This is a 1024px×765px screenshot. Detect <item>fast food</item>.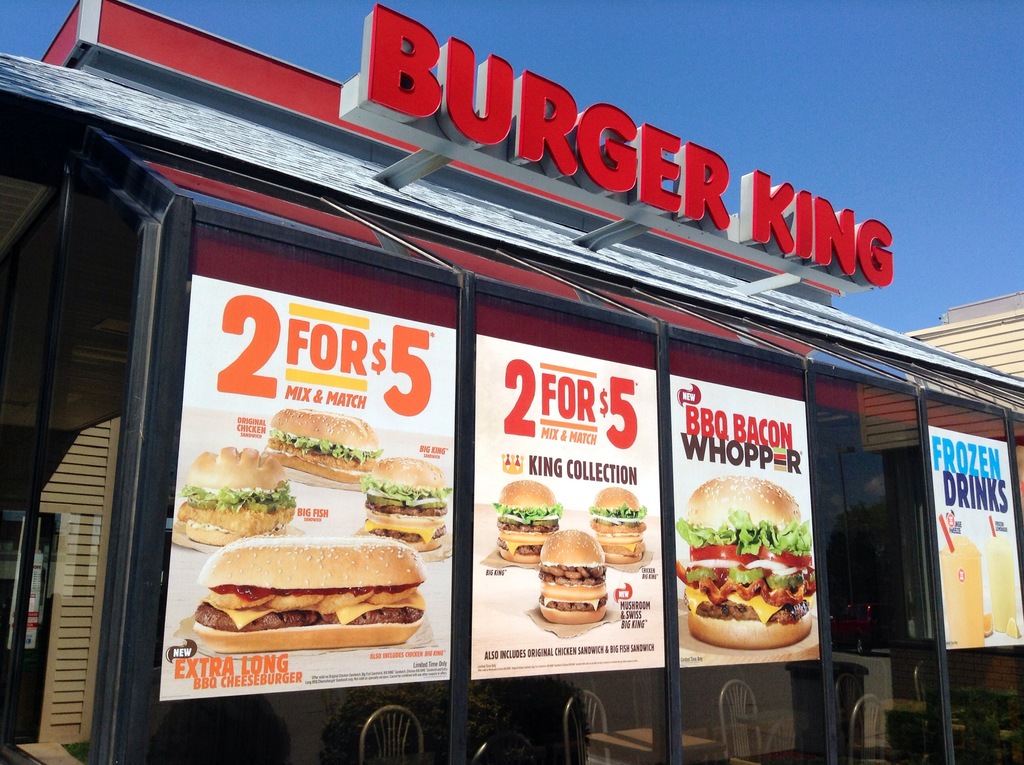
detection(678, 476, 820, 654).
